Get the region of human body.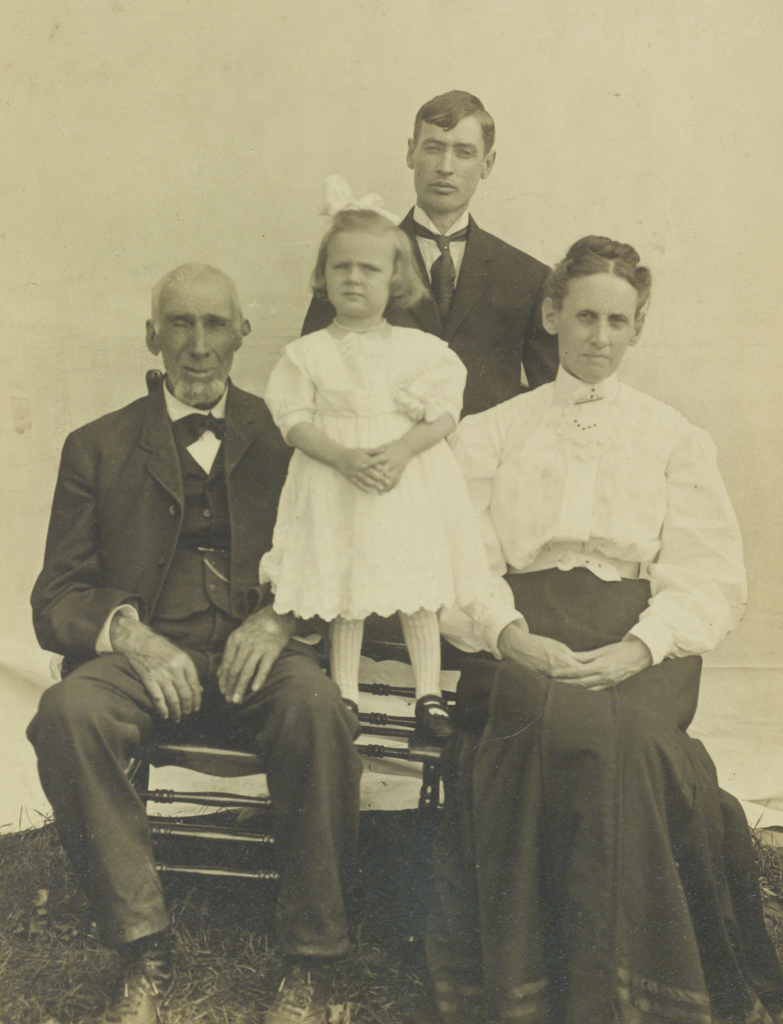
box=[302, 205, 561, 417].
